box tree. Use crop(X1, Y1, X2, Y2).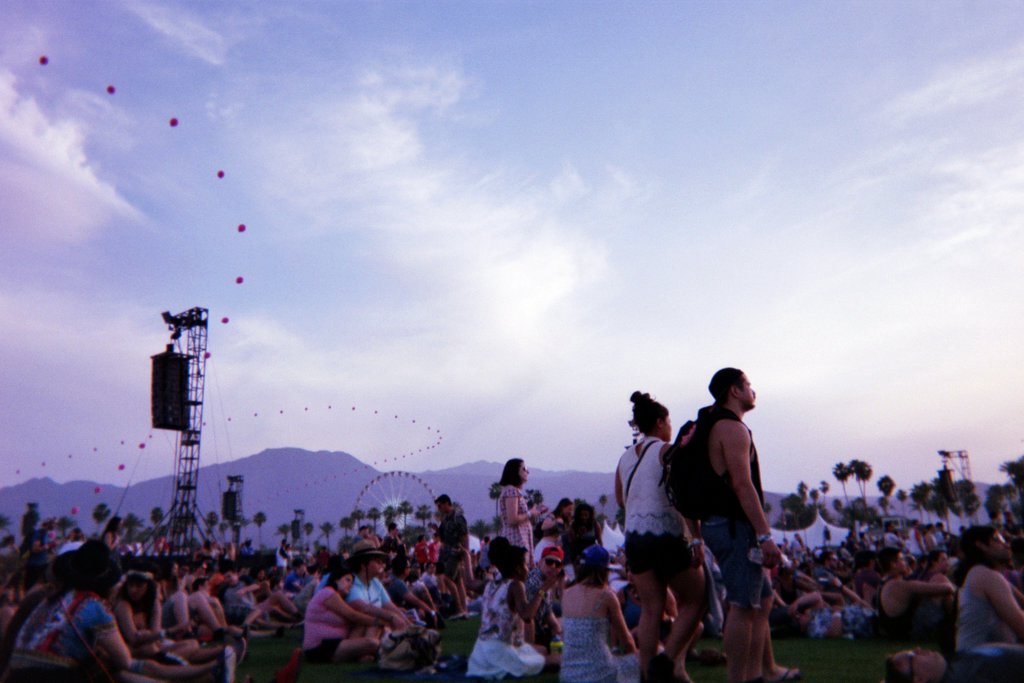
crop(1, 545, 19, 555).
